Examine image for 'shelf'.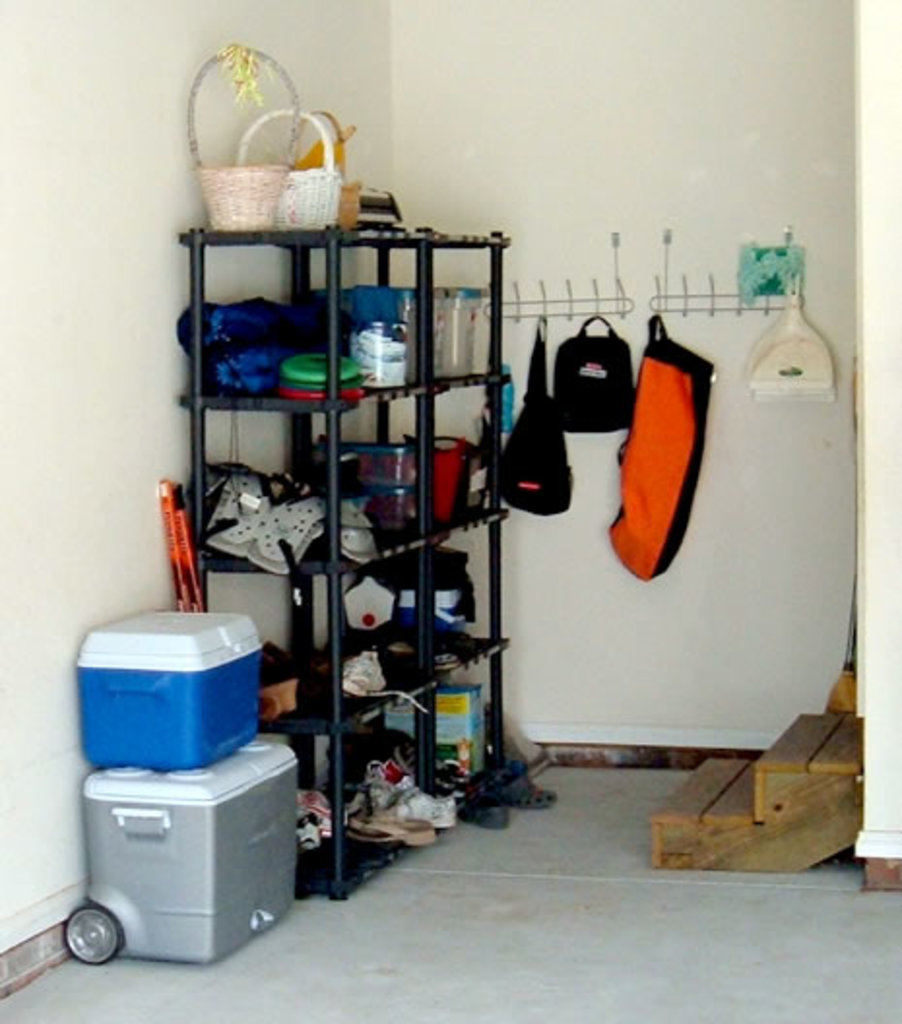
Examination result: rect(76, 256, 500, 840).
